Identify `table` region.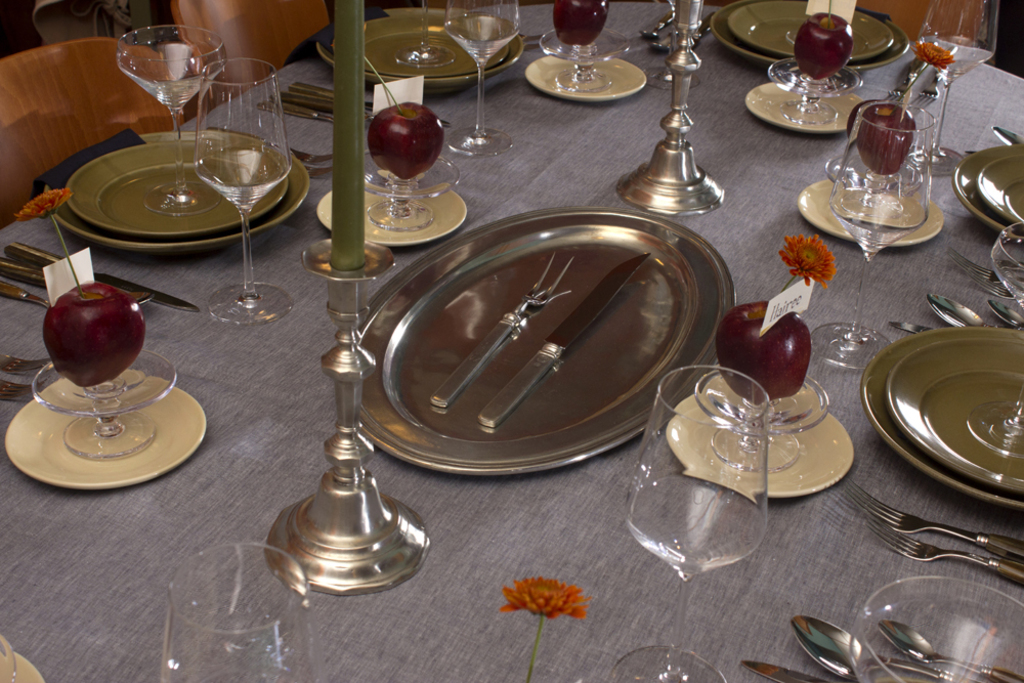
Region: select_region(0, 0, 1019, 682).
